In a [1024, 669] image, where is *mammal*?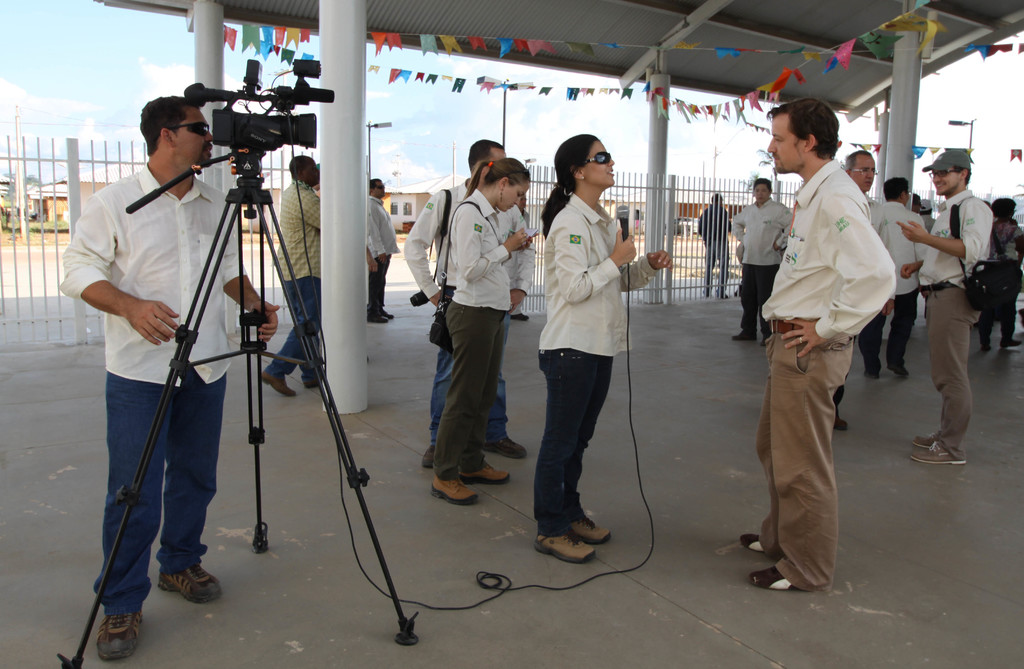
(748,125,891,609).
